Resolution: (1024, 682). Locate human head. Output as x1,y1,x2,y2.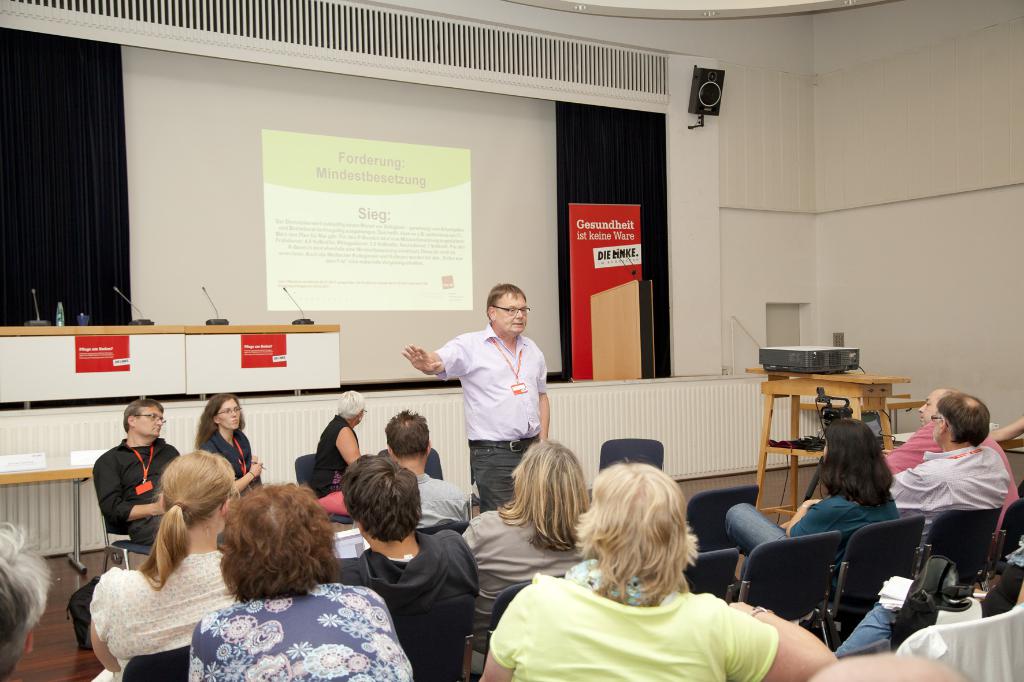
337,388,367,424.
